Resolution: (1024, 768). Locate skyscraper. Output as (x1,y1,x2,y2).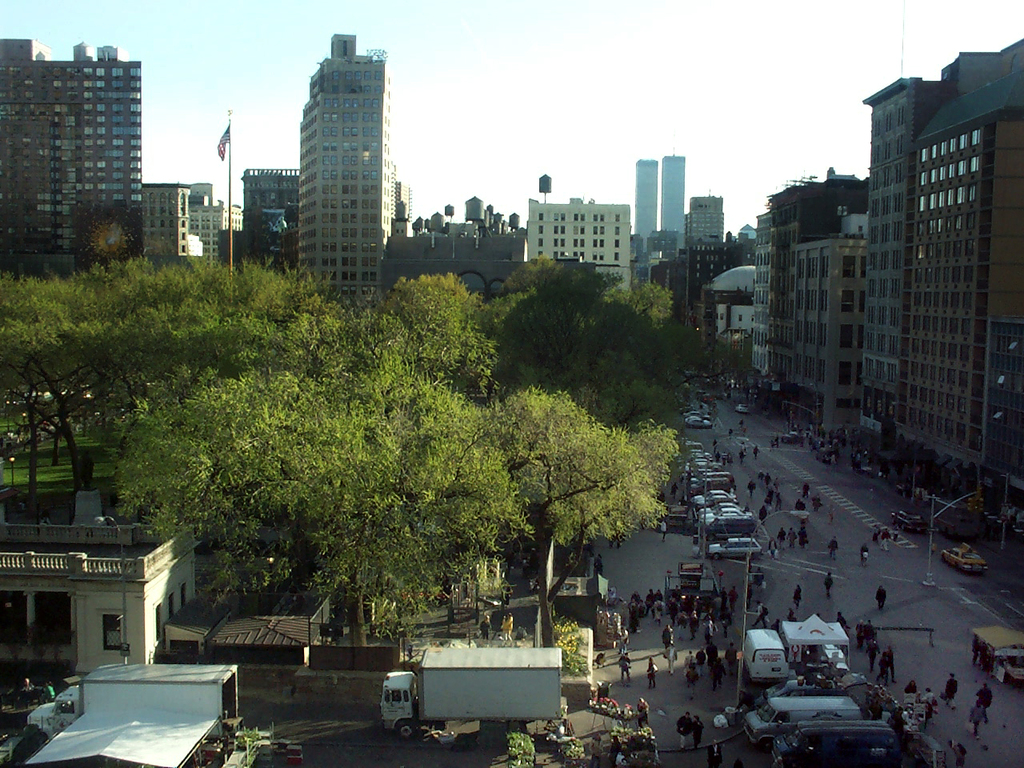
(658,152,687,234).
